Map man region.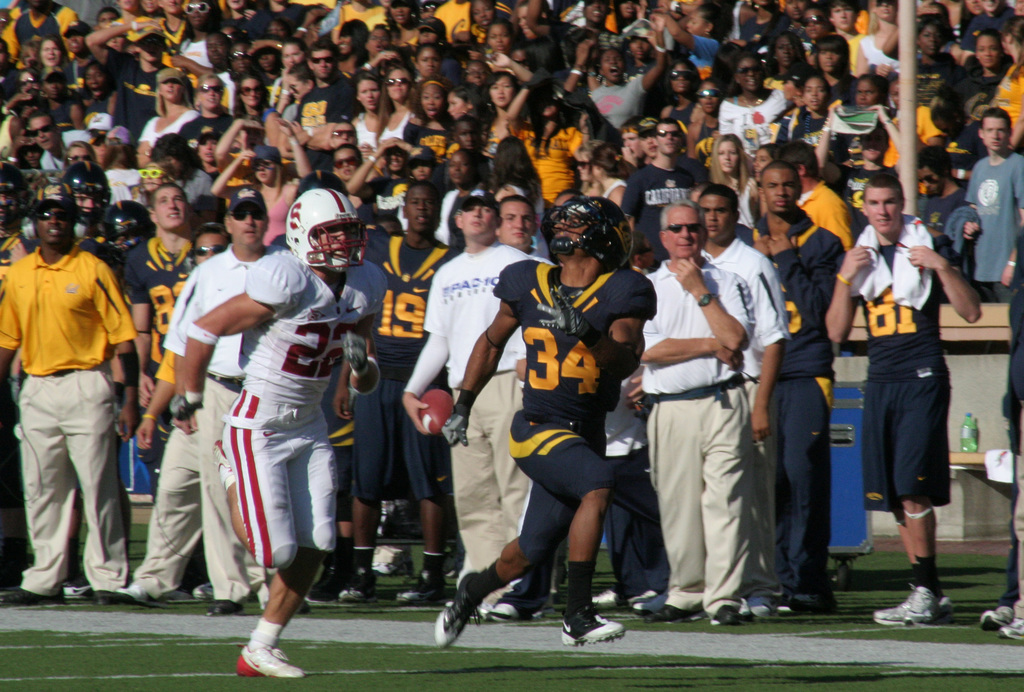
Mapped to (x1=635, y1=196, x2=758, y2=626).
